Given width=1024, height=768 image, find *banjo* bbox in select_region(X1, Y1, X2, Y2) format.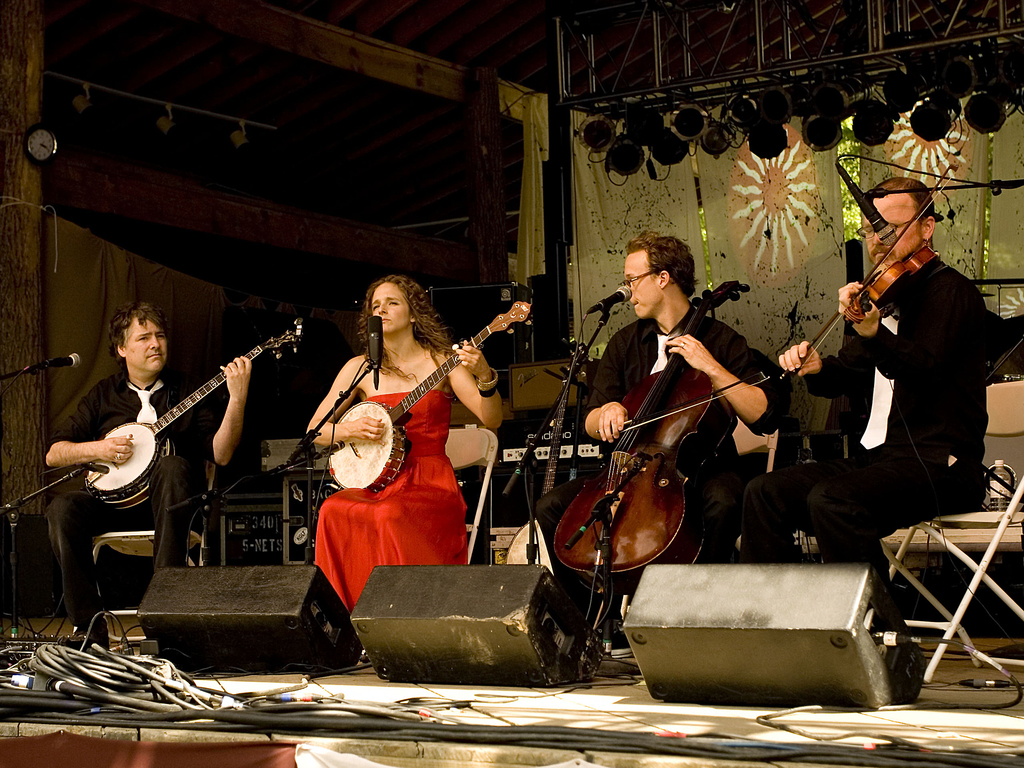
select_region(325, 294, 535, 495).
